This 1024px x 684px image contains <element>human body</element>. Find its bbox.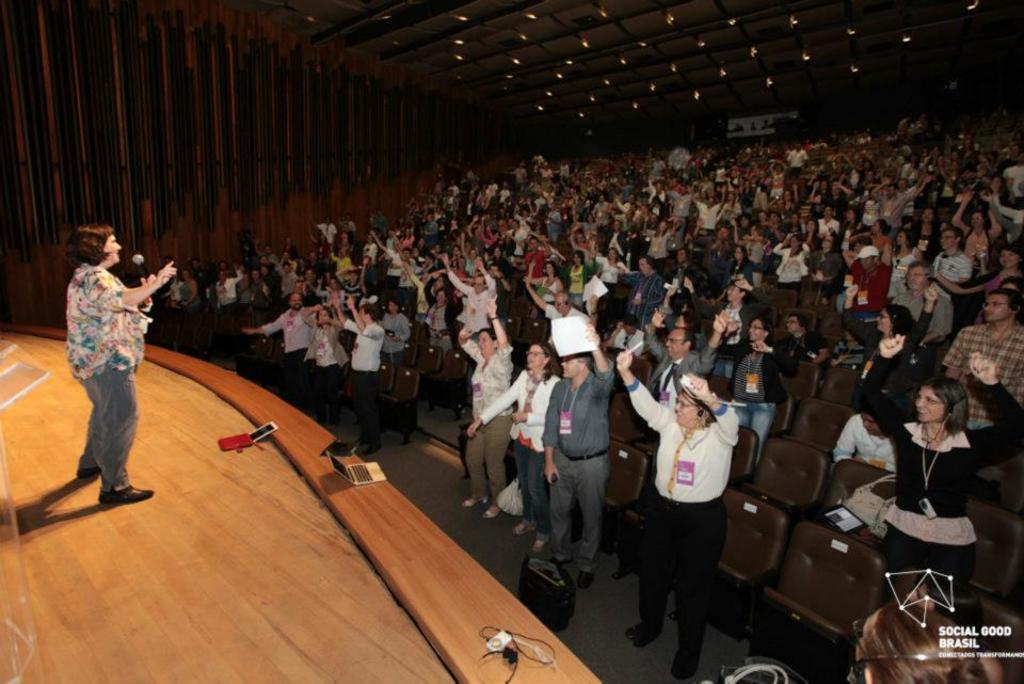
477,222,498,239.
